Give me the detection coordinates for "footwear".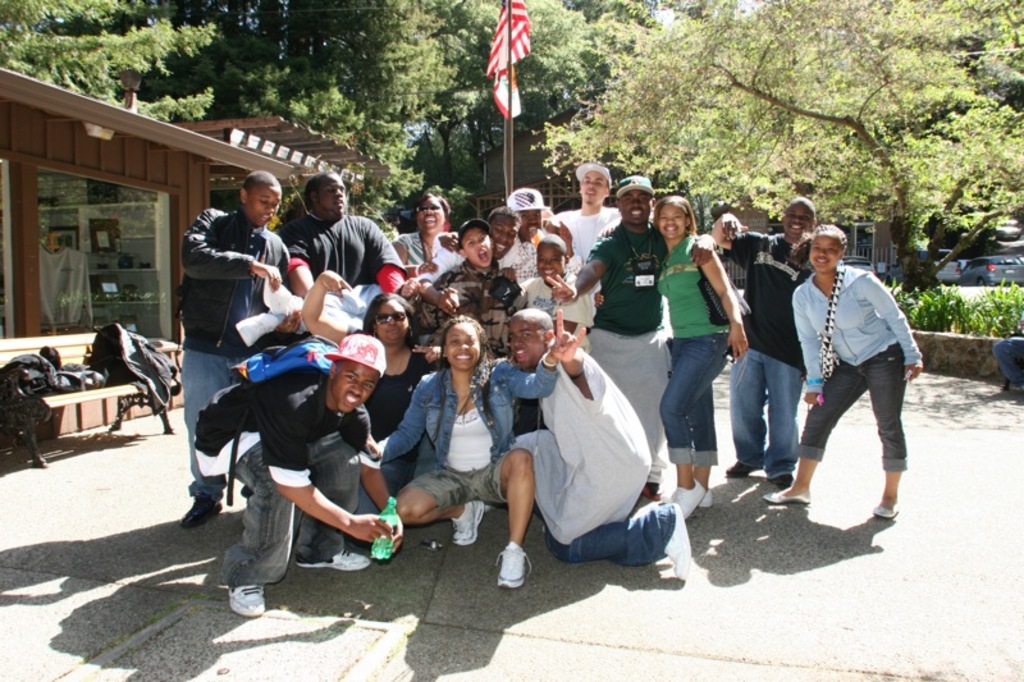
724 459 759 481.
